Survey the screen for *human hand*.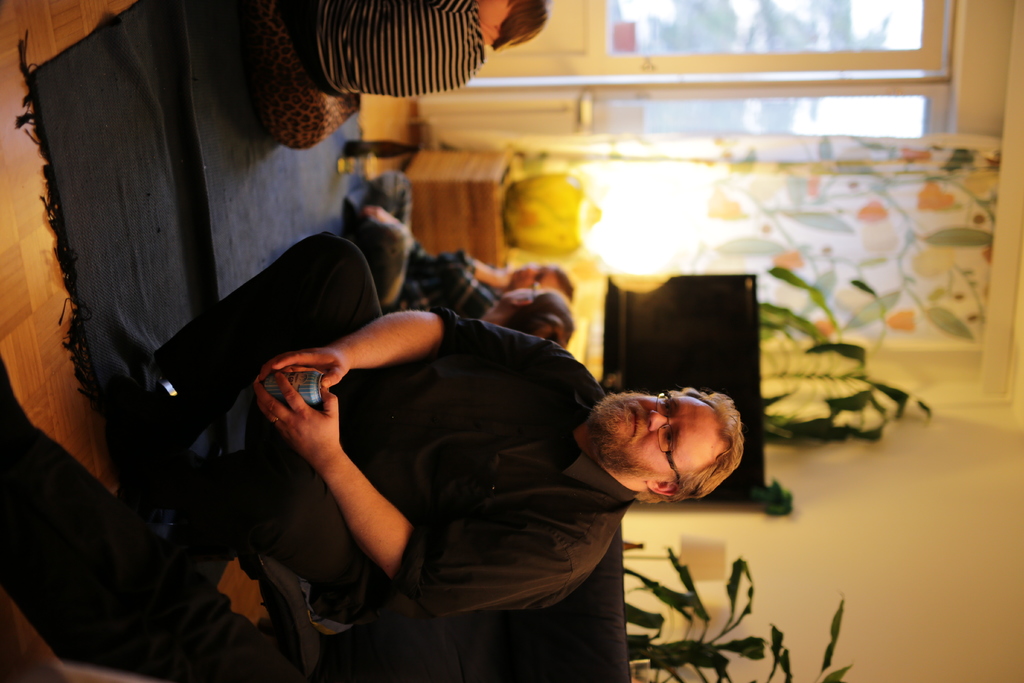
Survey found: BBox(249, 370, 340, 468).
